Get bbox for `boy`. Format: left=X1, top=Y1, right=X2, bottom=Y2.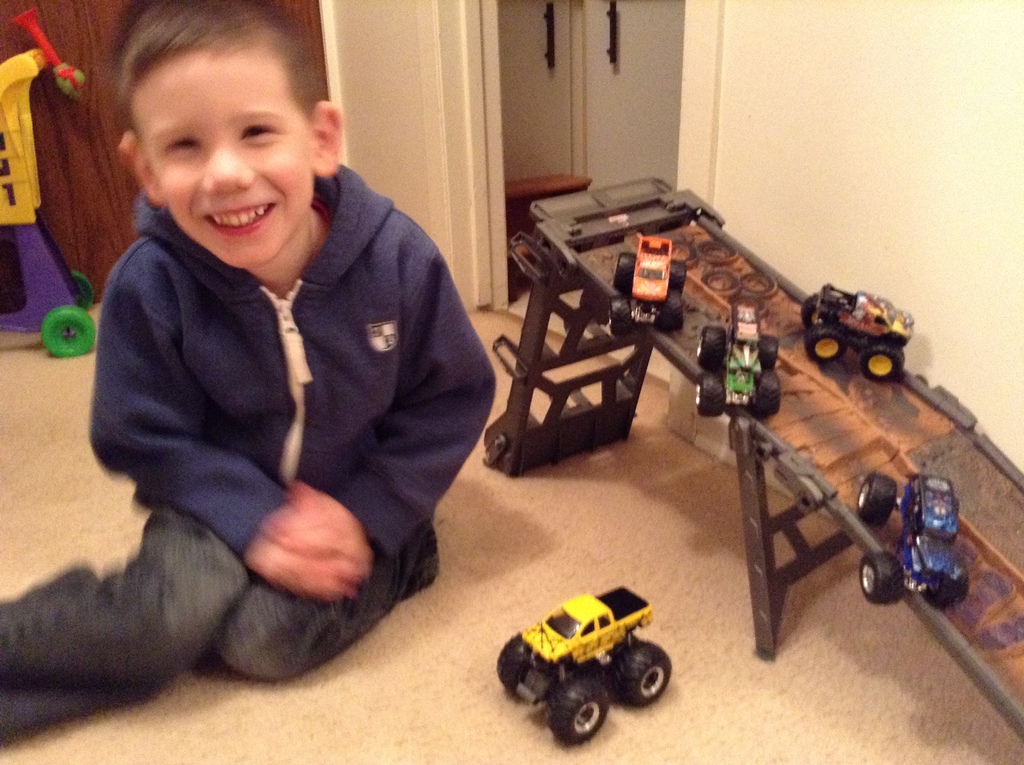
left=0, top=0, right=495, bottom=752.
